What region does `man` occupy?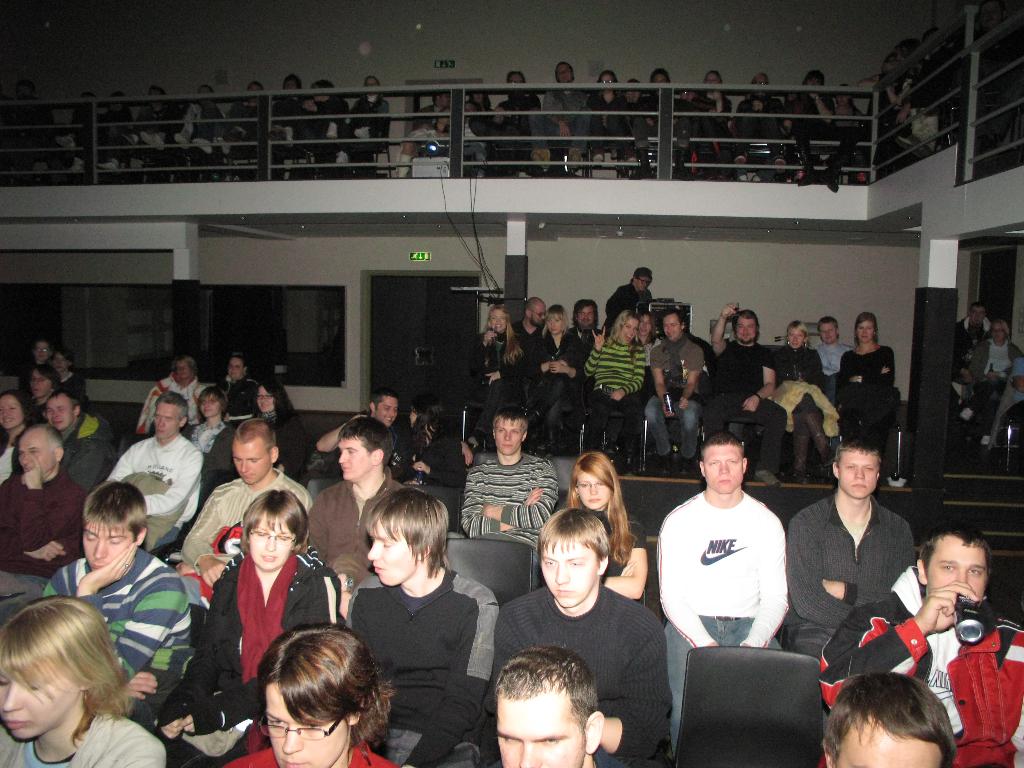
0,418,88,611.
